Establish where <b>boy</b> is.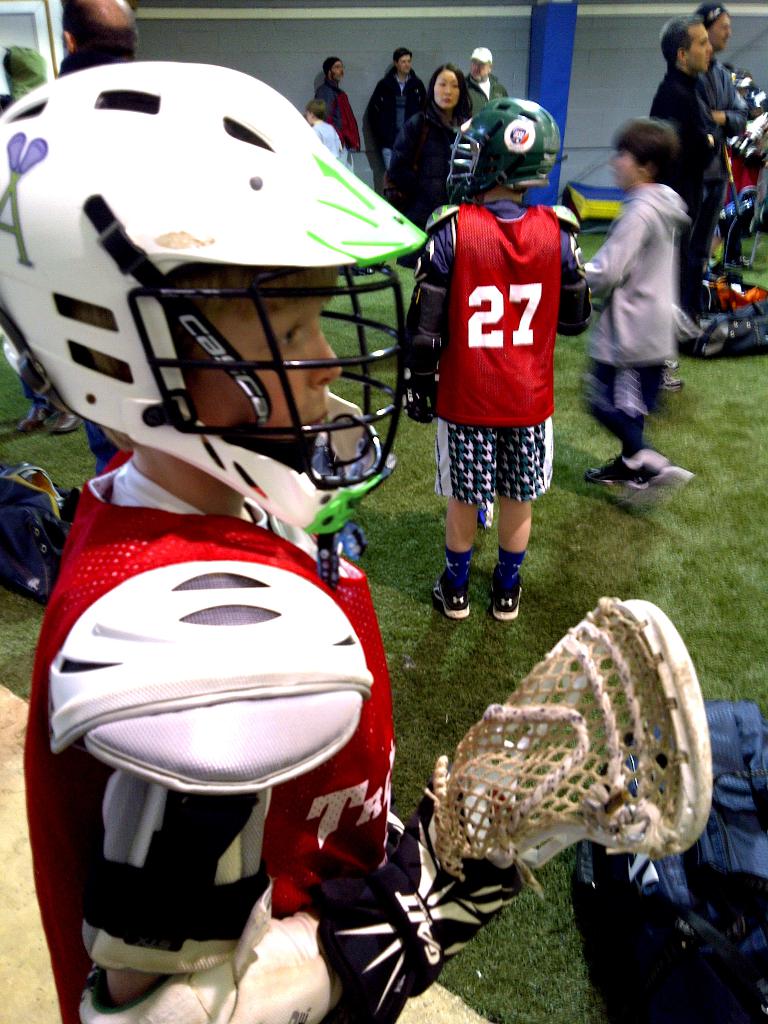
Established at box(688, 1, 751, 357).
